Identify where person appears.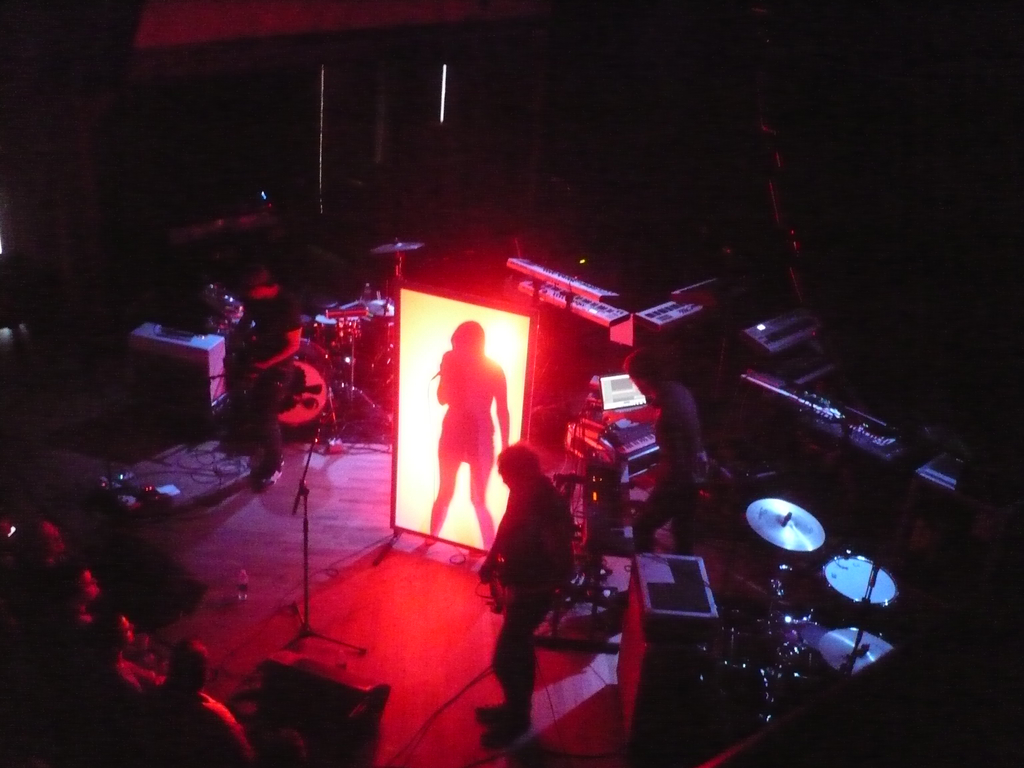
Appears at 625, 346, 723, 566.
